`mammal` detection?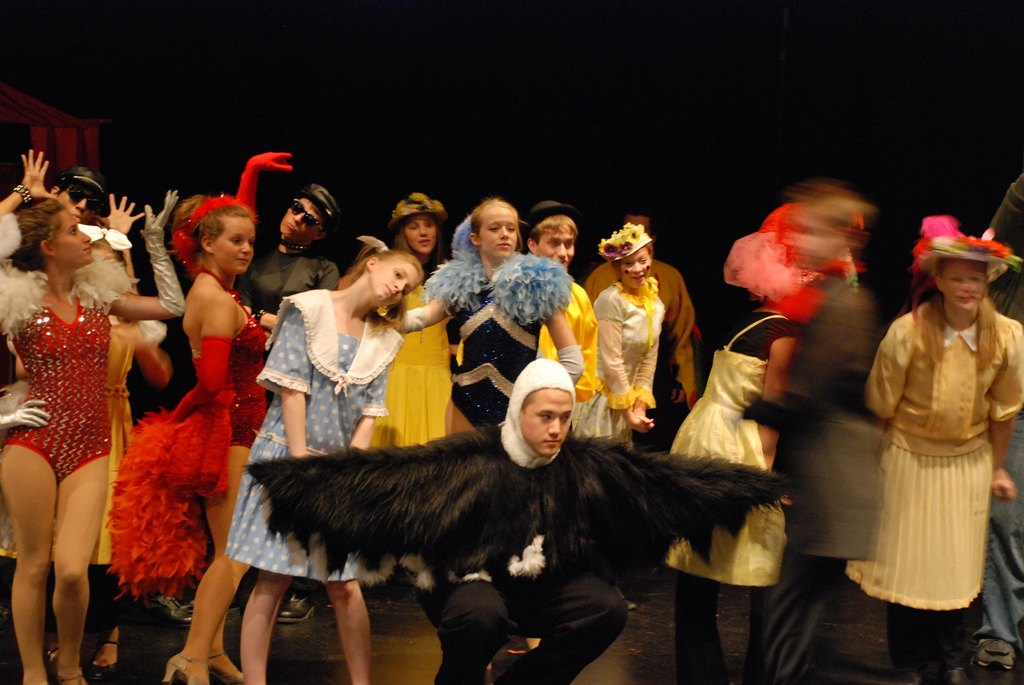
[365,187,456,447]
